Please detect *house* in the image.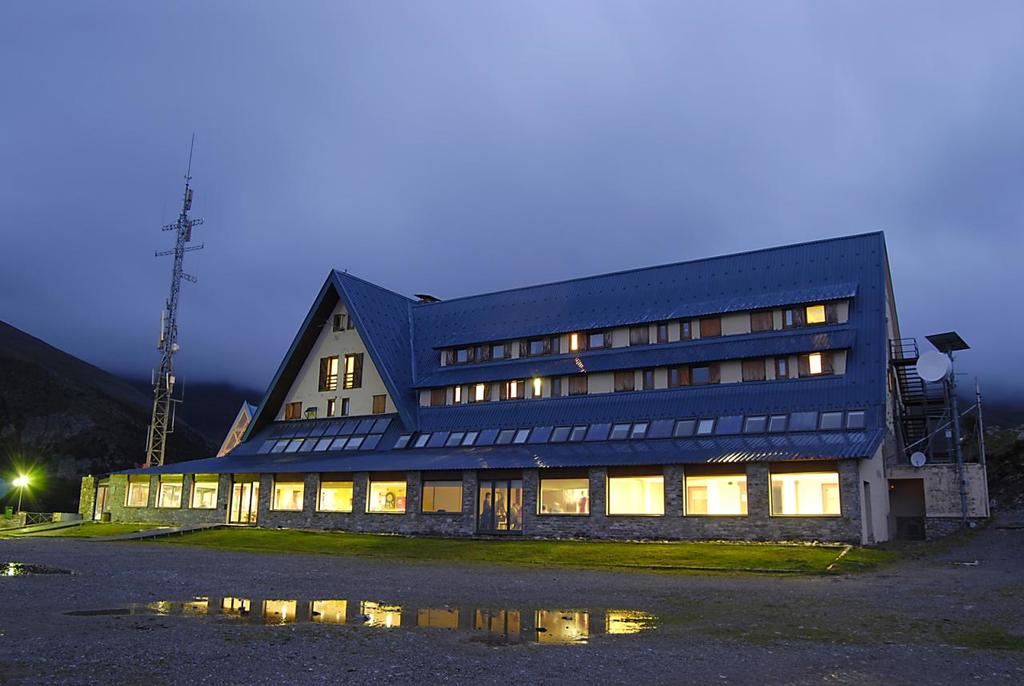
region(86, 226, 919, 548).
